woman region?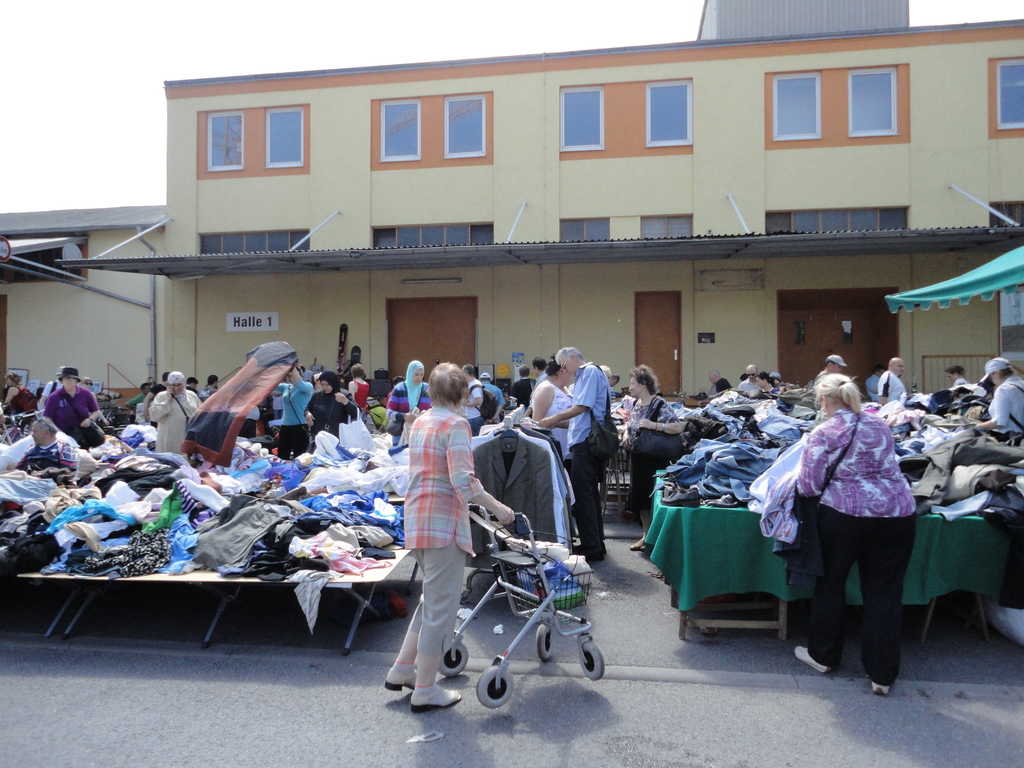
<box>1,372,38,419</box>
